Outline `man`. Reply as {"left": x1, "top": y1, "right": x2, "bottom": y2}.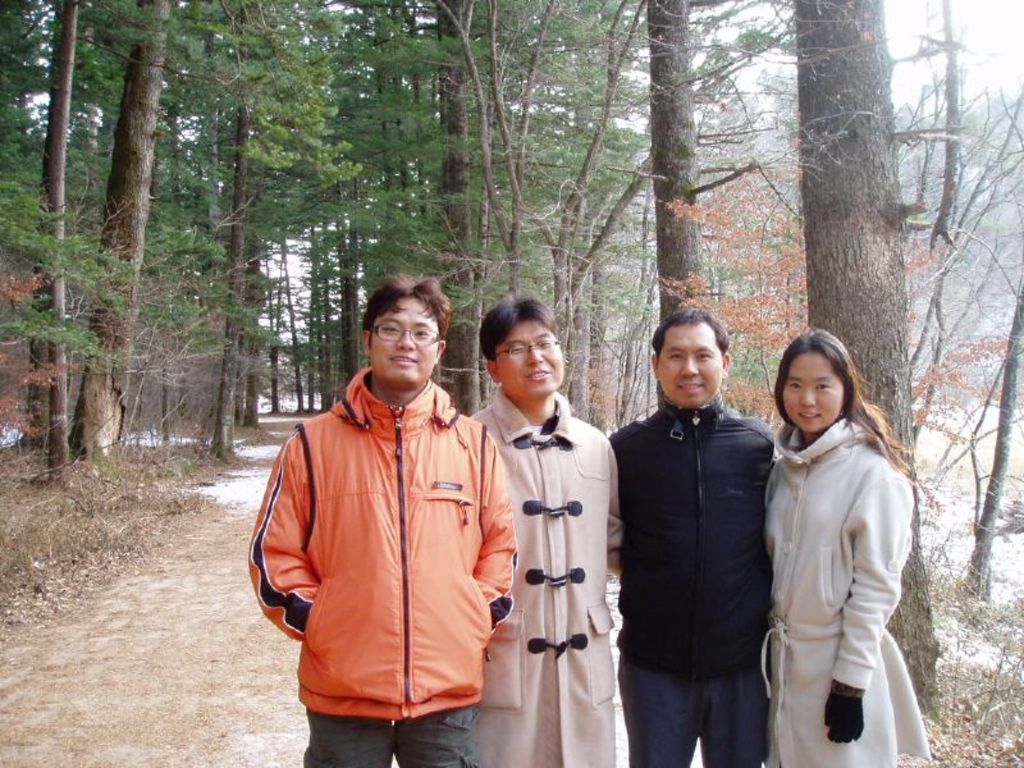
{"left": 608, "top": 289, "right": 791, "bottom": 767}.
